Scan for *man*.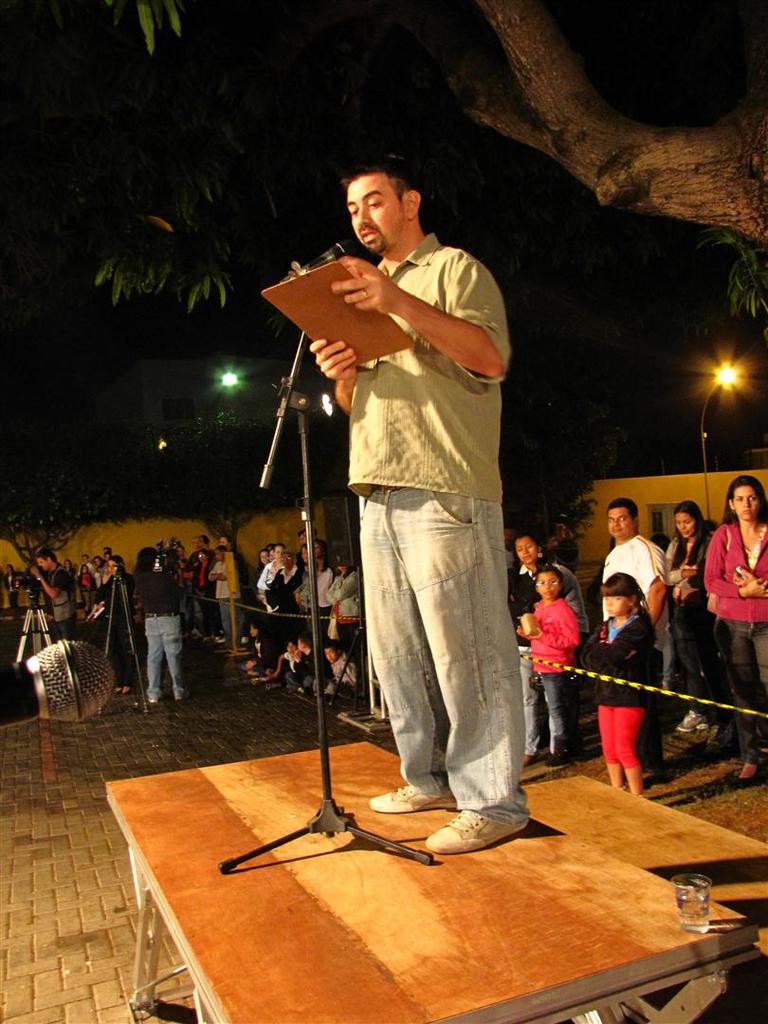
Scan result: left=307, top=153, right=543, bottom=855.
